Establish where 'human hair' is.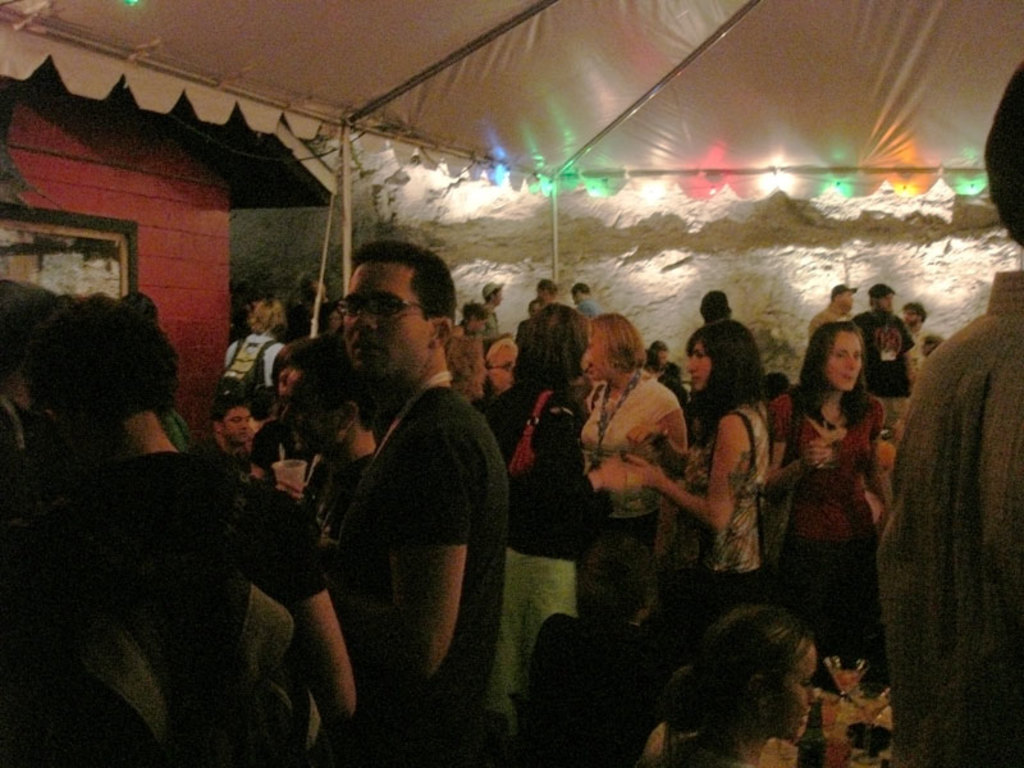
Established at left=794, top=316, right=864, bottom=420.
